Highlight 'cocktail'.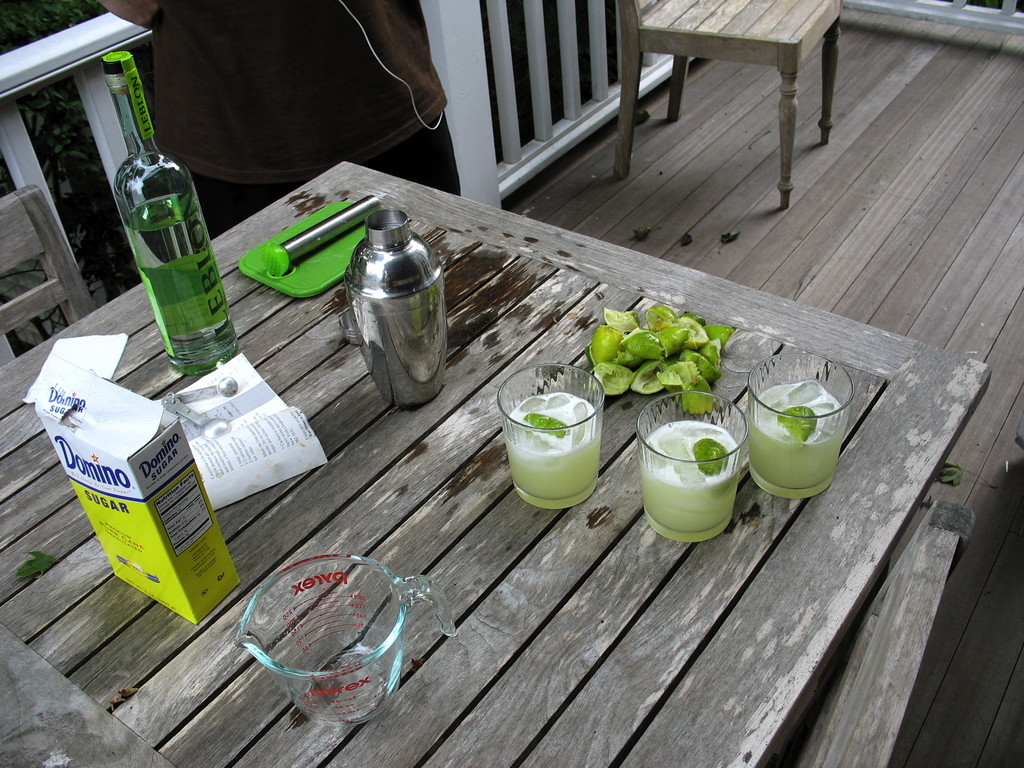
Highlighted region: l=741, t=344, r=856, b=498.
